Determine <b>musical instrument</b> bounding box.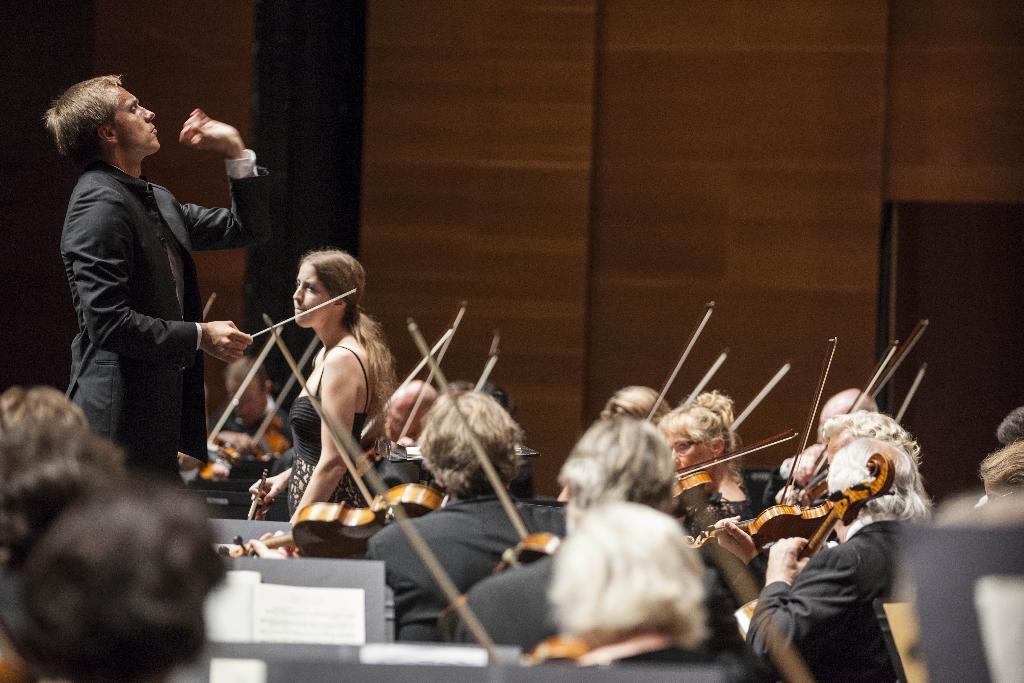
Determined: 731,447,901,651.
